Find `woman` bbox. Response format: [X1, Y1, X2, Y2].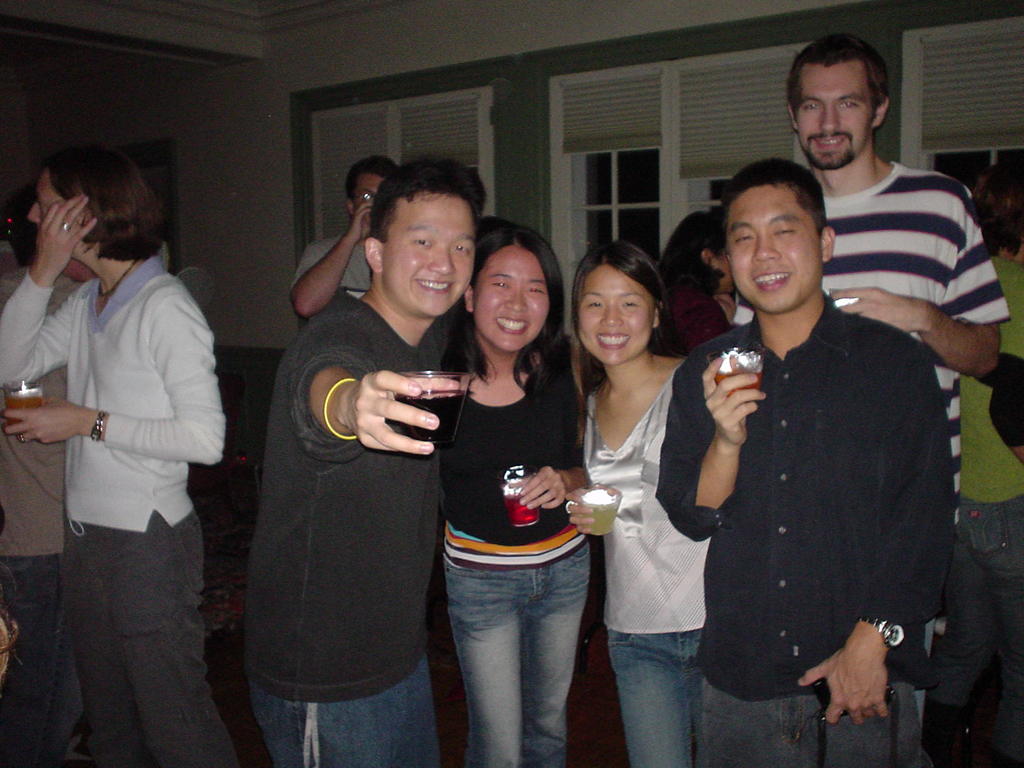
[652, 208, 747, 358].
